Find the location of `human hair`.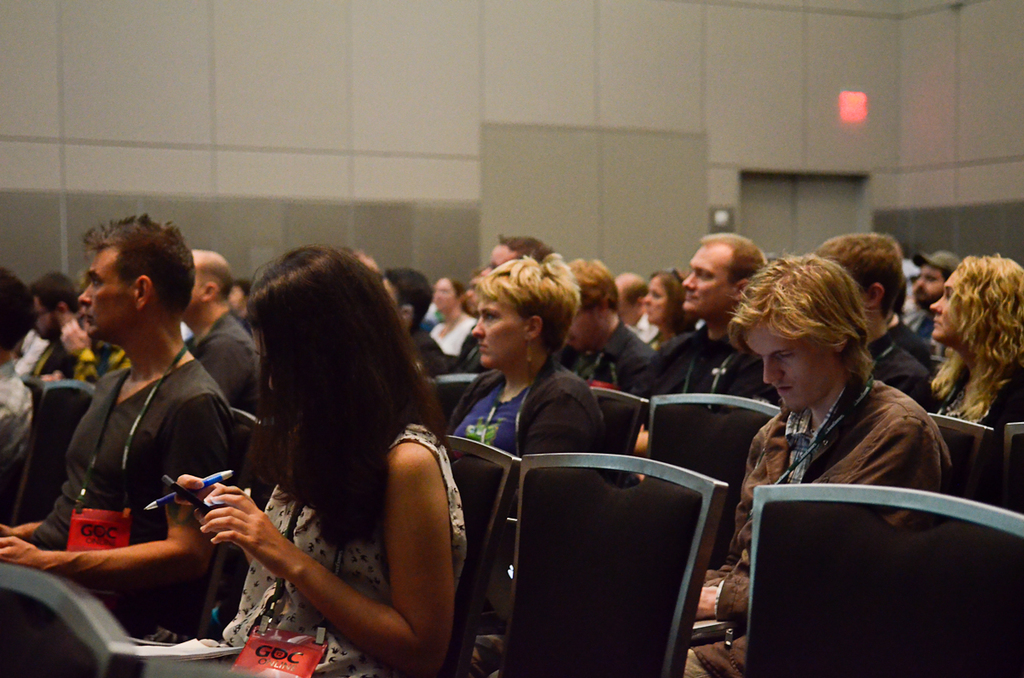
Location: [left=571, top=254, right=619, bottom=312].
